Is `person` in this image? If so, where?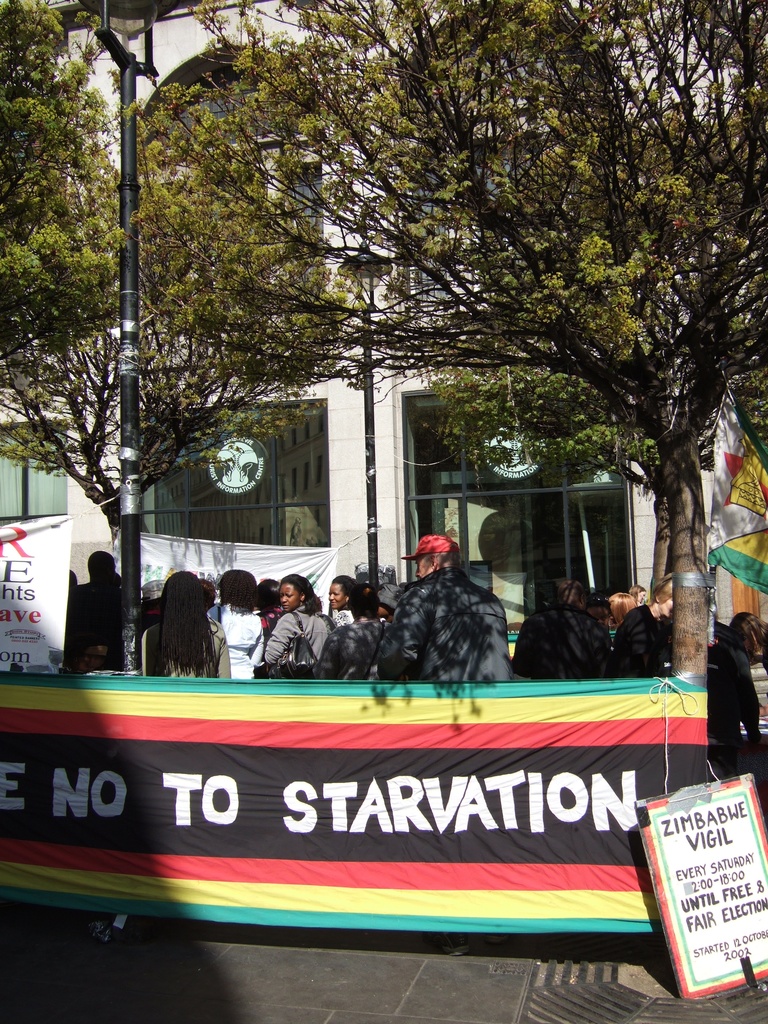
Yes, at <region>364, 526, 515, 691</region>.
